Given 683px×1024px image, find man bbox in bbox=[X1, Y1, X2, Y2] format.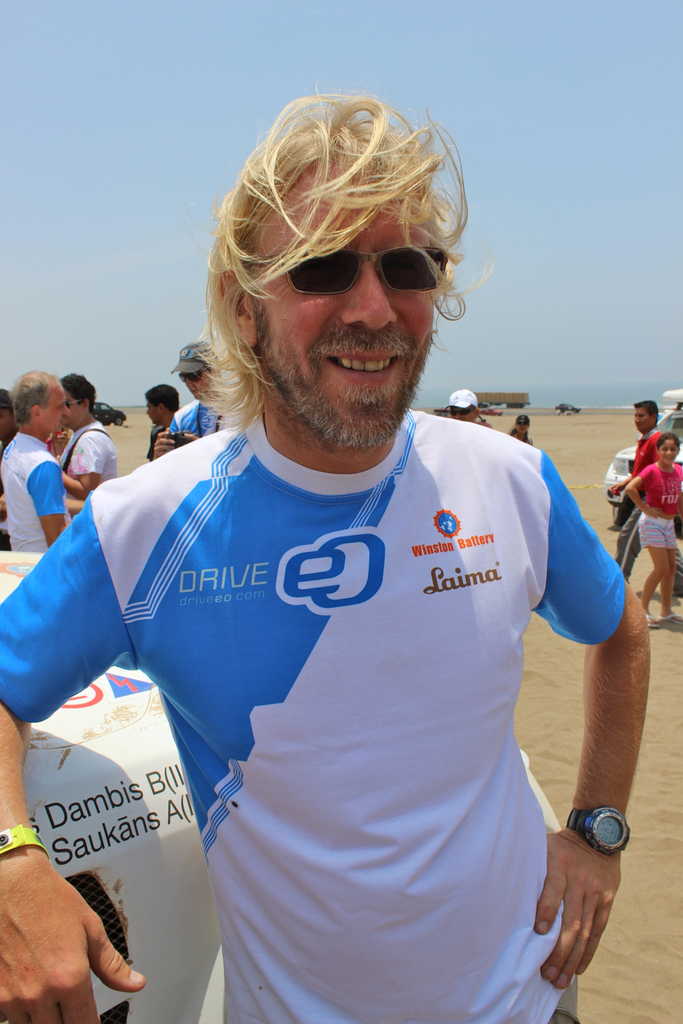
bbox=[32, 104, 659, 1023].
